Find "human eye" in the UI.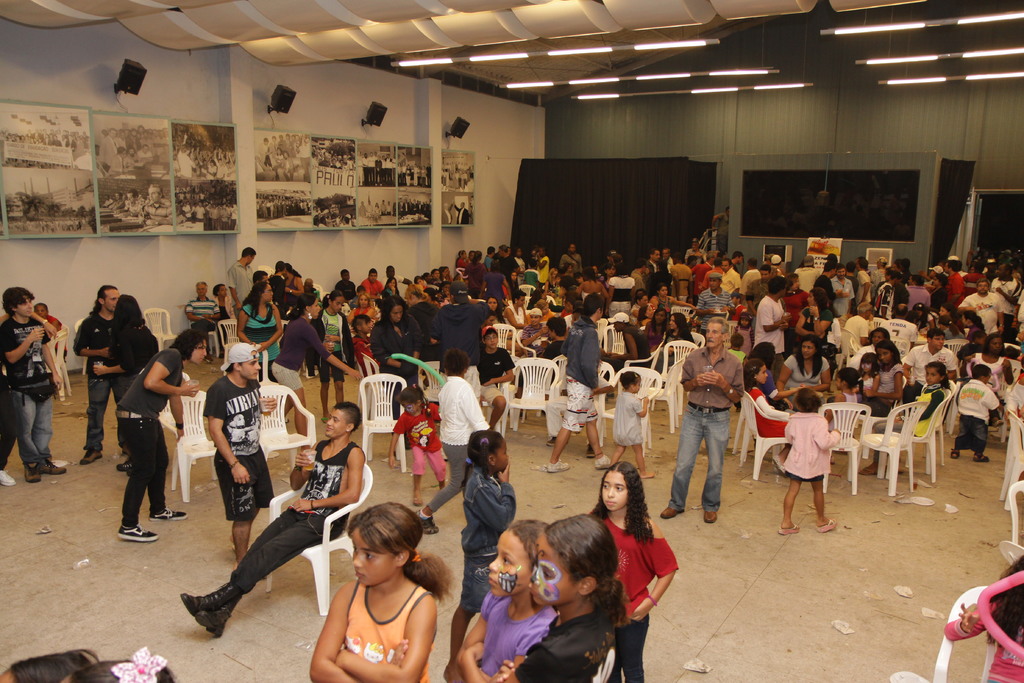
UI element at <region>545, 568, 554, 579</region>.
